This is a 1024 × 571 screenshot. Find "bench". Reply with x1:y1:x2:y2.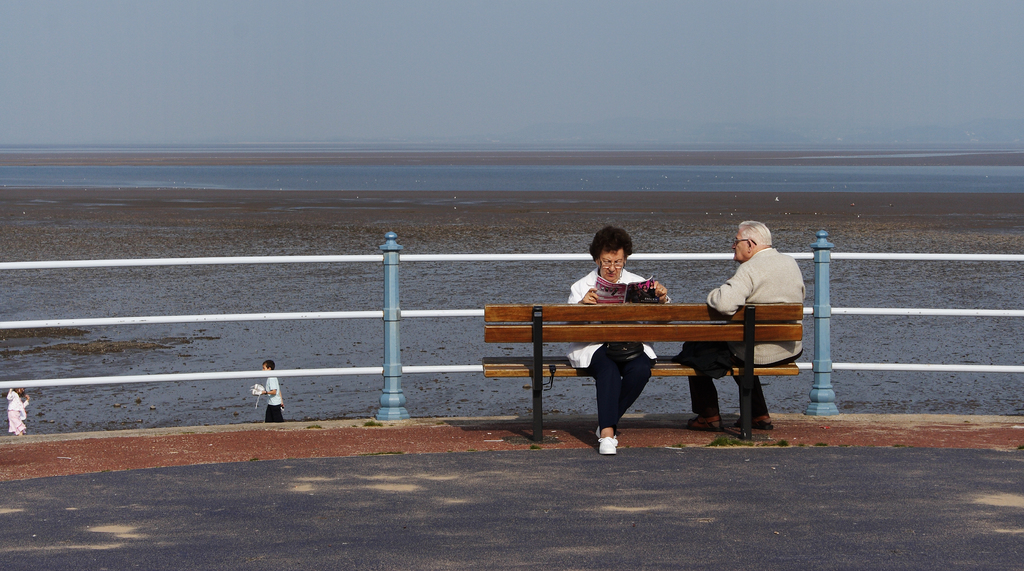
444:285:815:448.
